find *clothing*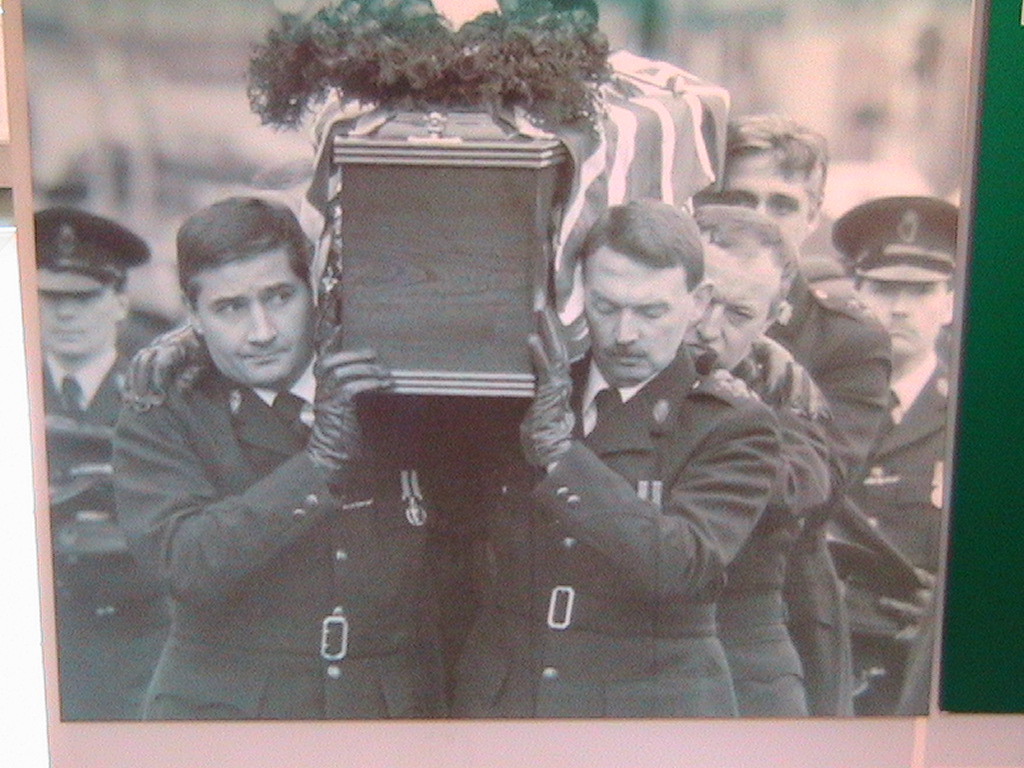
[left=114, top=315, right=449, bottom=722]
